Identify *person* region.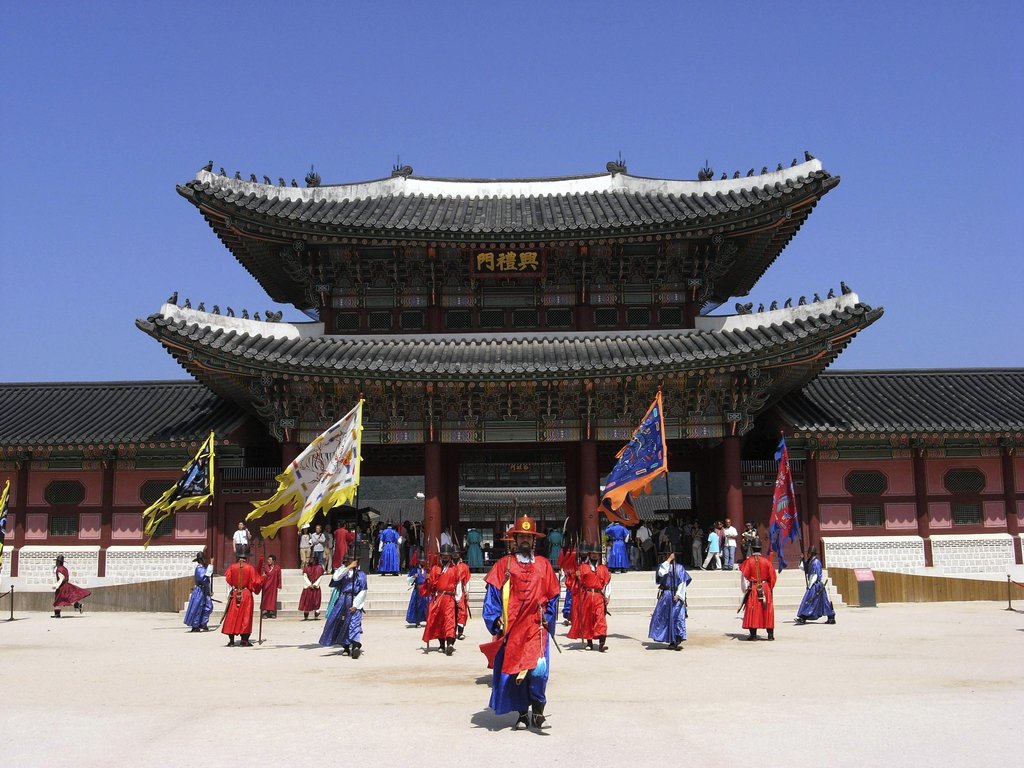
Region: 645, 546, 692, 645.
